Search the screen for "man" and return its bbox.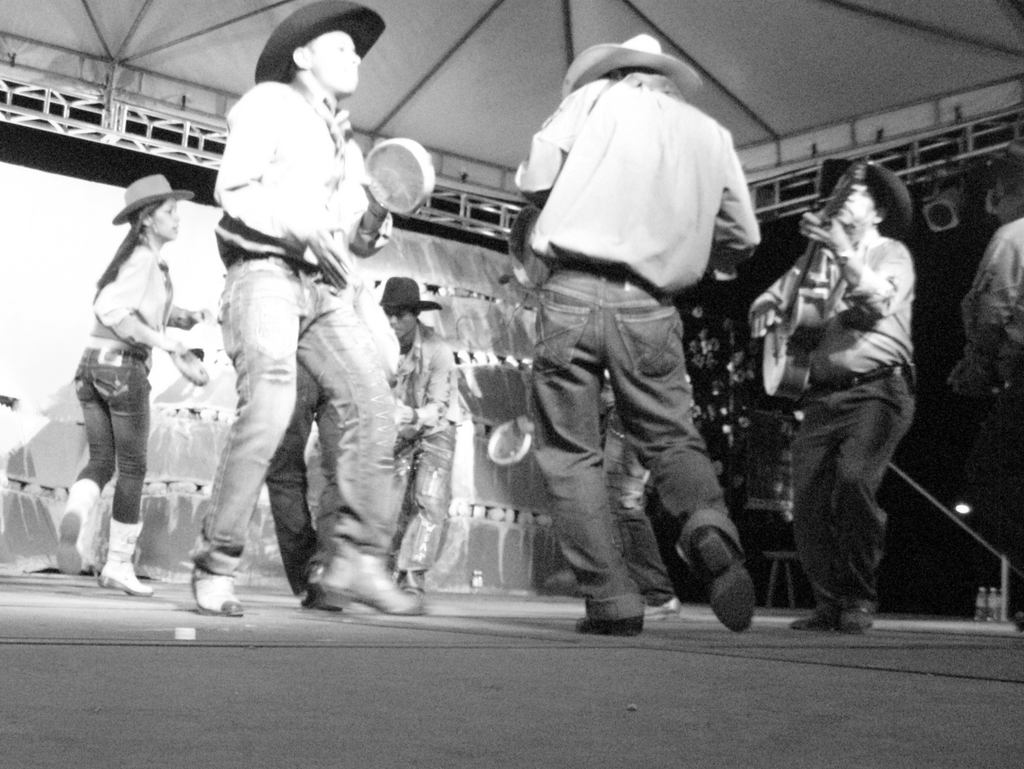
Found: pyautogui.locateOnScreen(964, 134, 1023, 628).
